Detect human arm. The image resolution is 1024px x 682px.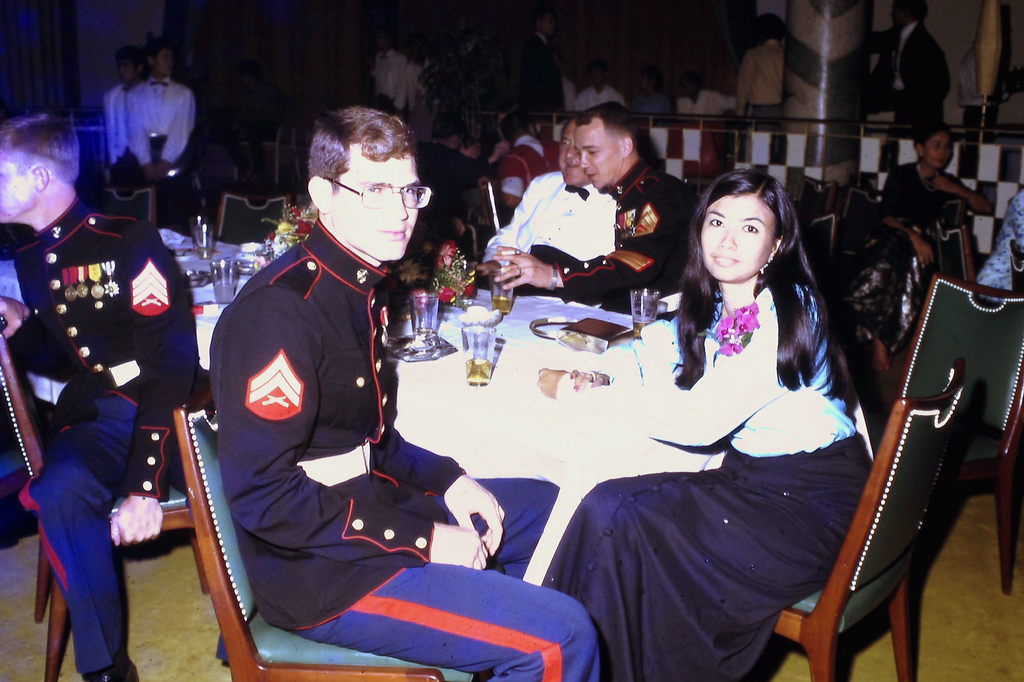
box(479, 175, 546, 272).
